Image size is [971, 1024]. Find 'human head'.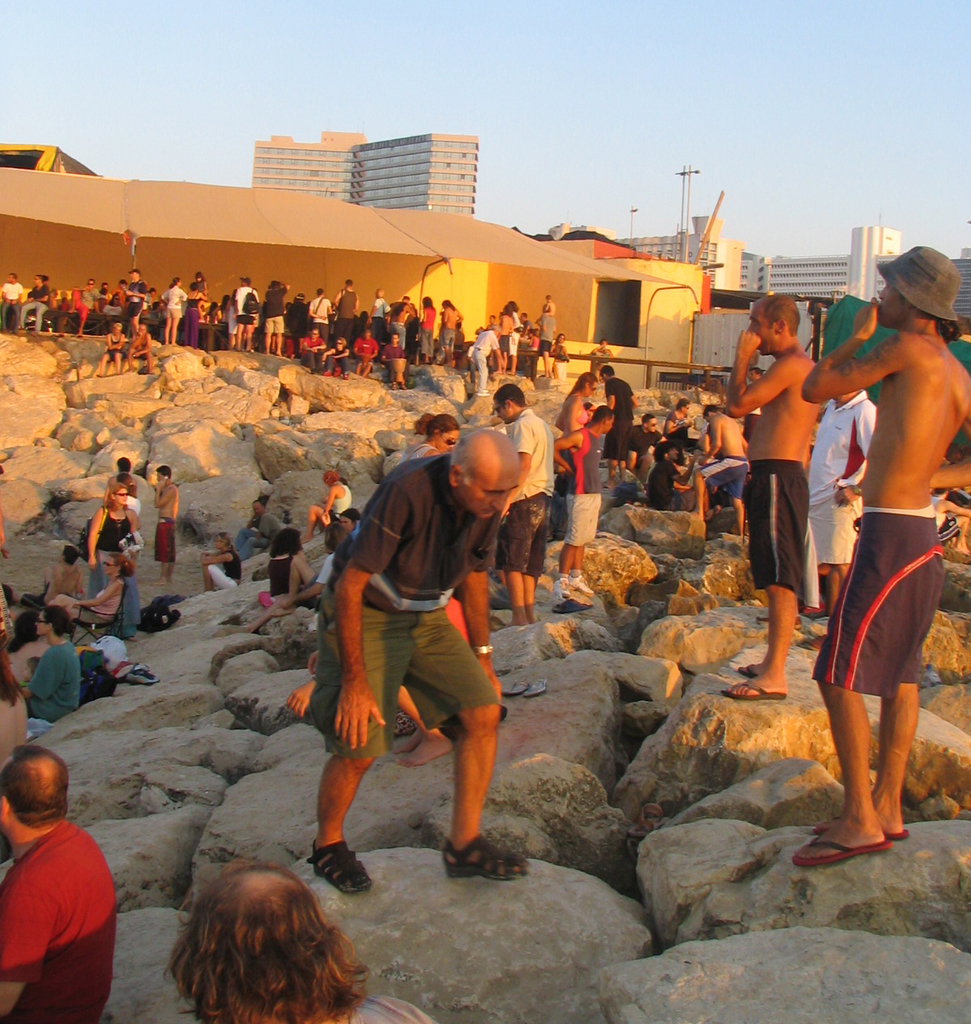
[676, 396, 696, 417].
